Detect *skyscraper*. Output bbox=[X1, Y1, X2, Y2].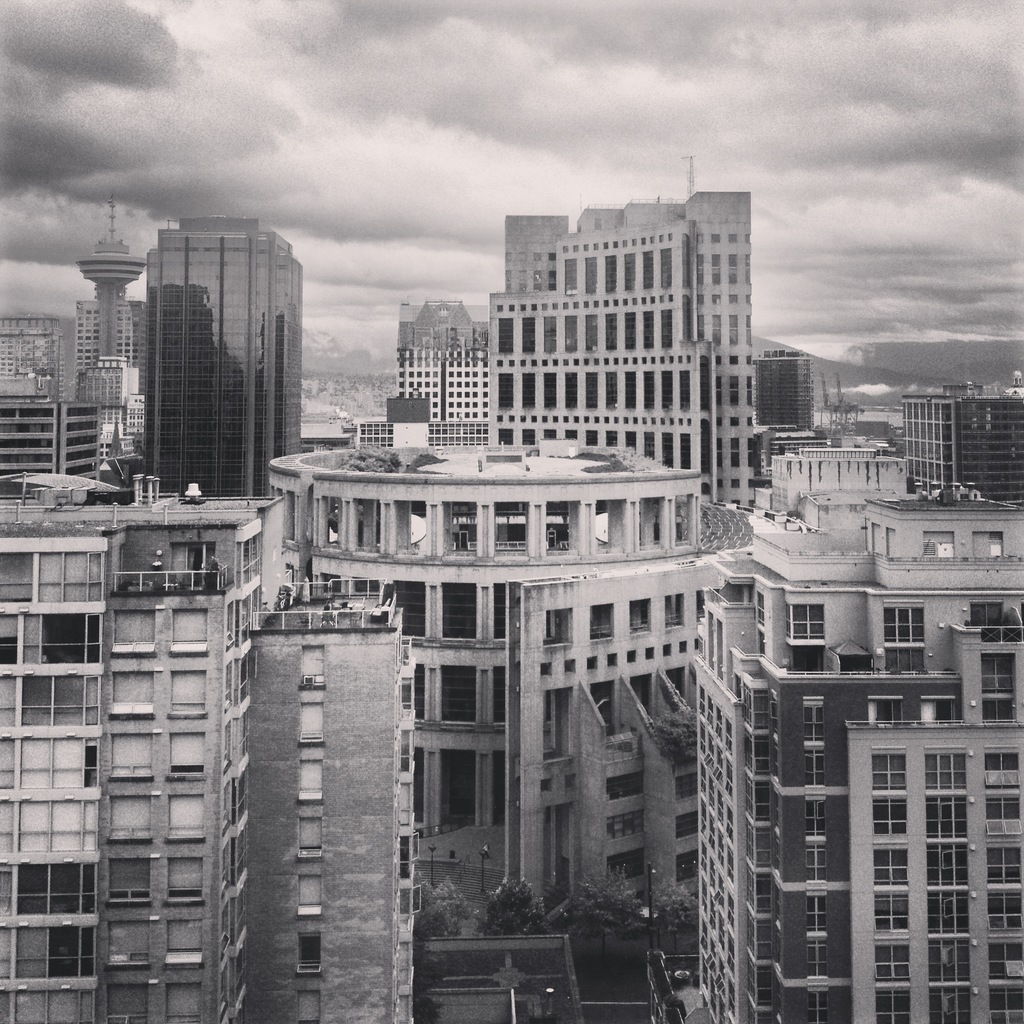
bbox=[89, 213, 145, 442].
